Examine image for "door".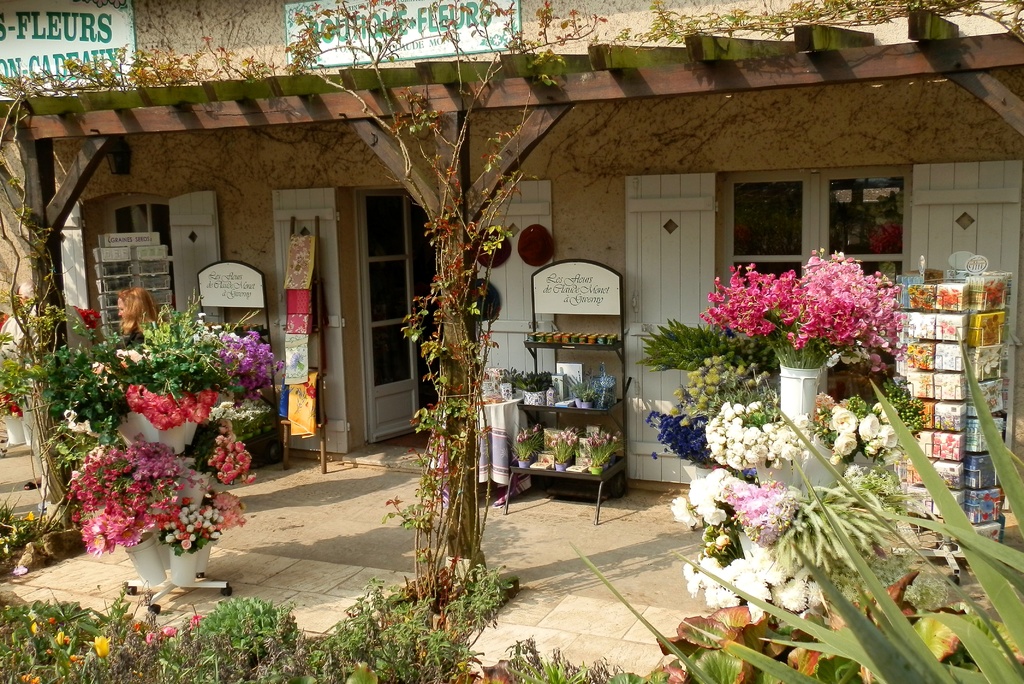
Examination result: box(472, 180, 556, 383).
